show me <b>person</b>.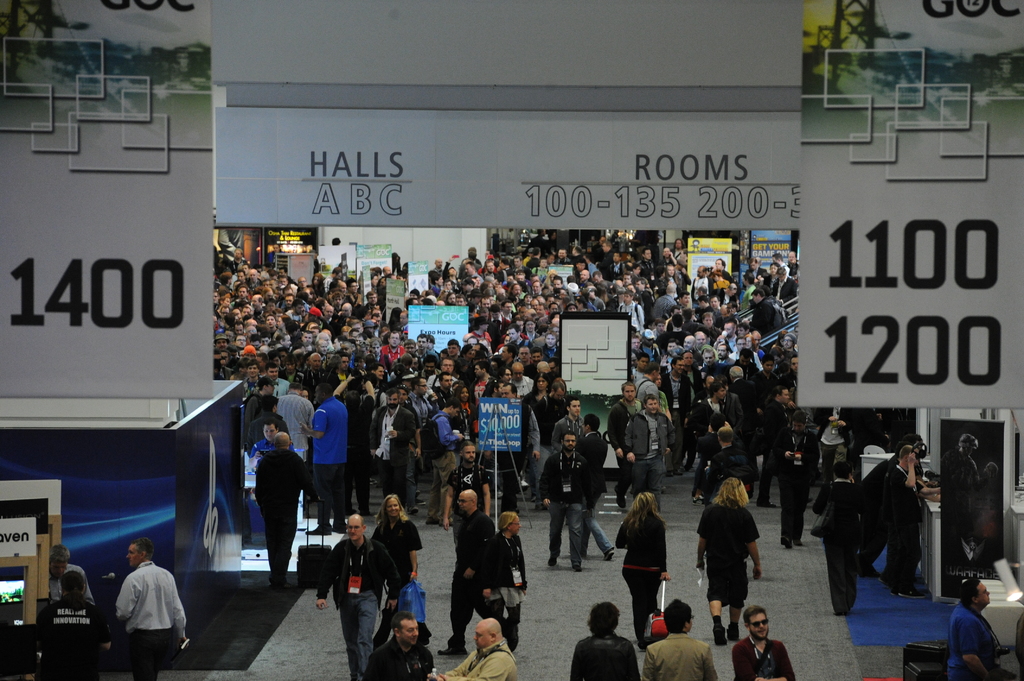
<b>person</b> is here: [x1=809, y1=468, x2=864, y2=616].
